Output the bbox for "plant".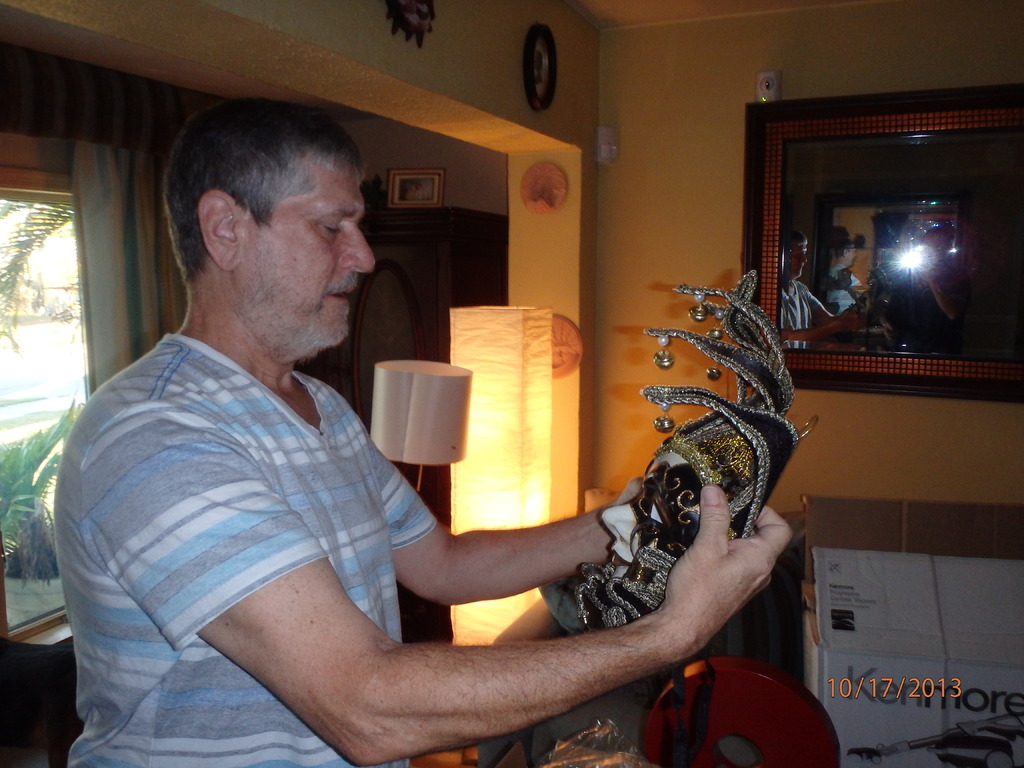
box(35, 268, 79, 331).
